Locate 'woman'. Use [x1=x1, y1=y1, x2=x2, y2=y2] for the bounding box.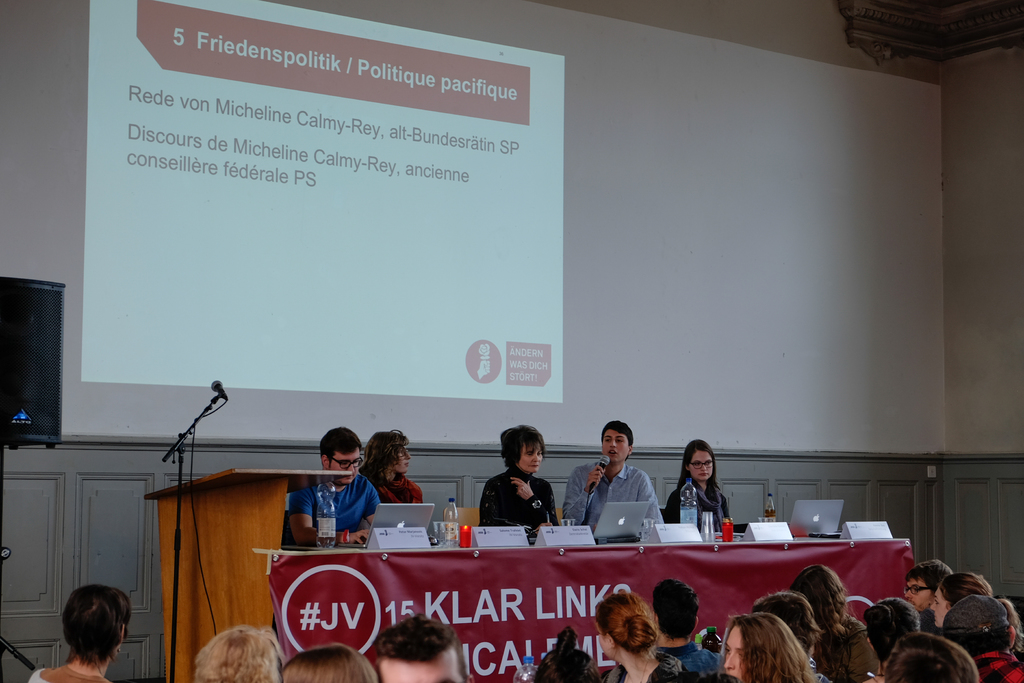
[x1=788, y1=563, x2=881, y2=682].
